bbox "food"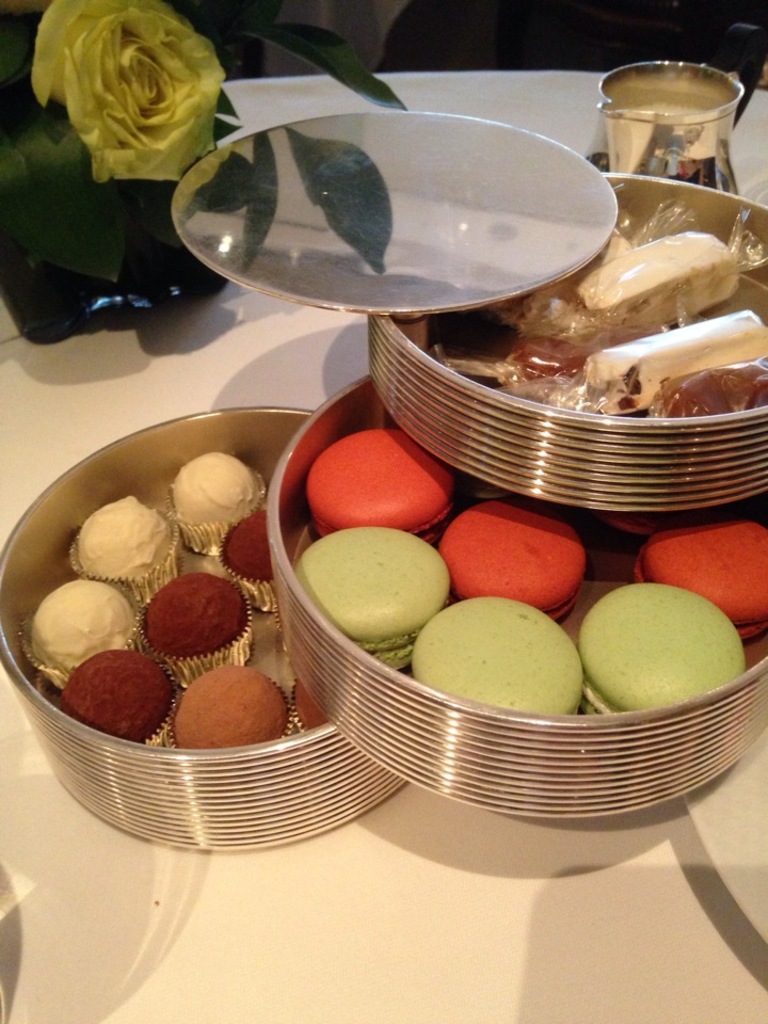
detection(172, 453, 257, 531)
